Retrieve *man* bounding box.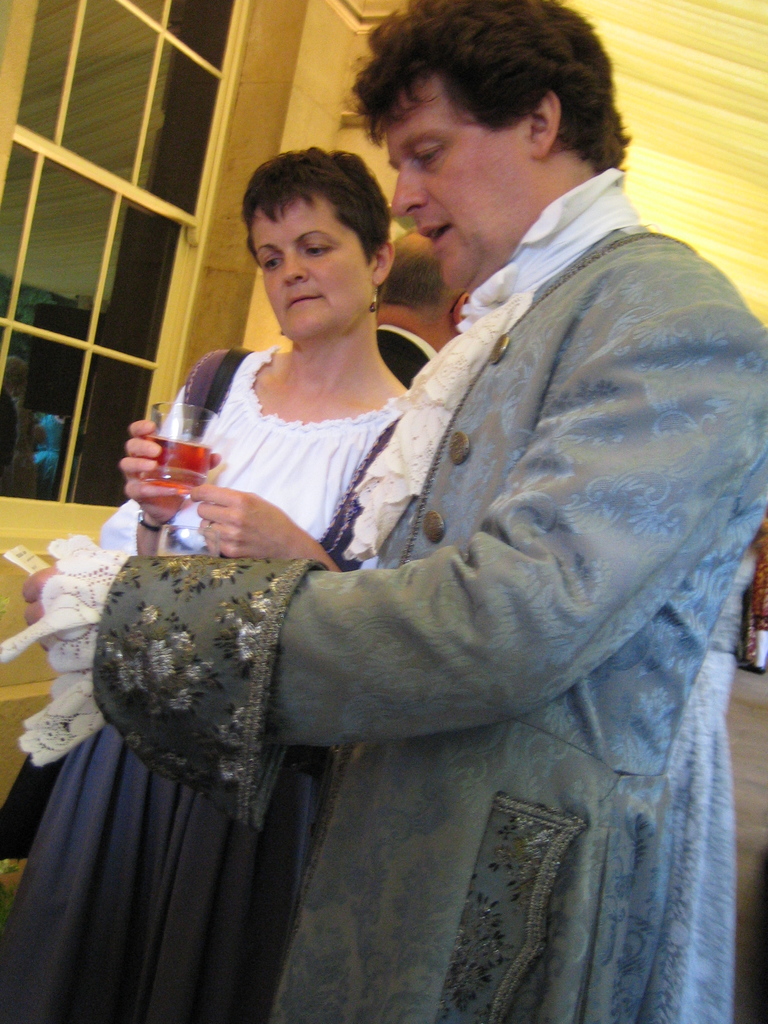
Bounding box: [378,220,476,388].
